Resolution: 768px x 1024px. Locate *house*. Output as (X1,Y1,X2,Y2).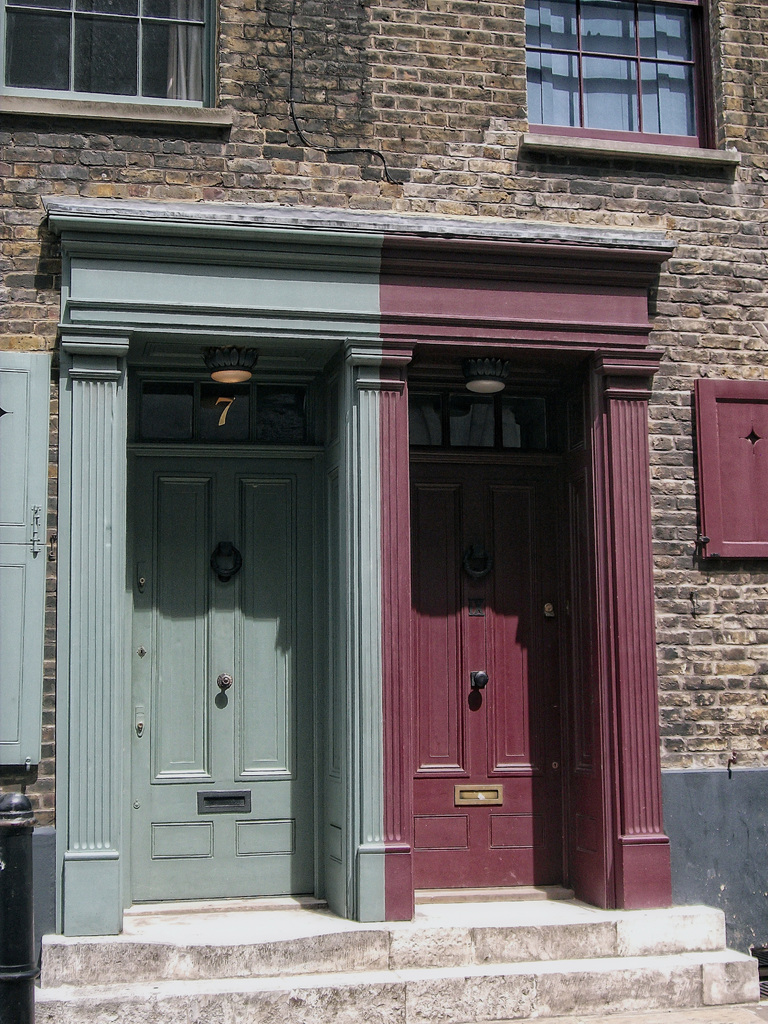
(17,75,739,954).
